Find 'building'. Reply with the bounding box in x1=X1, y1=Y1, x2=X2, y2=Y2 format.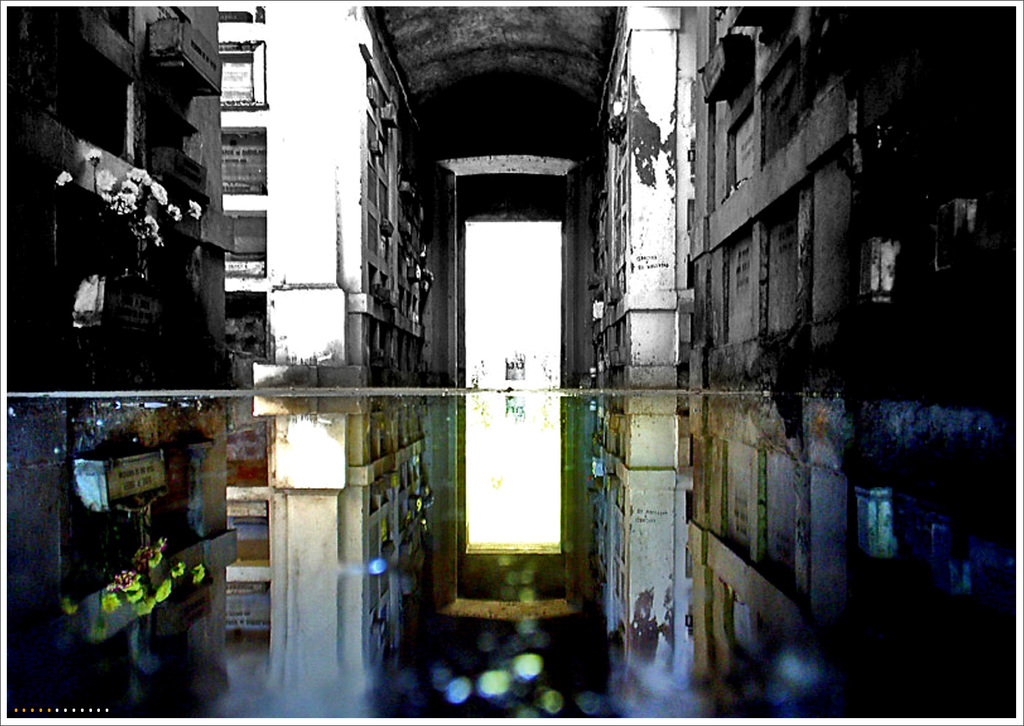
x1=559, y1=7, x2=1018, y2=407.
